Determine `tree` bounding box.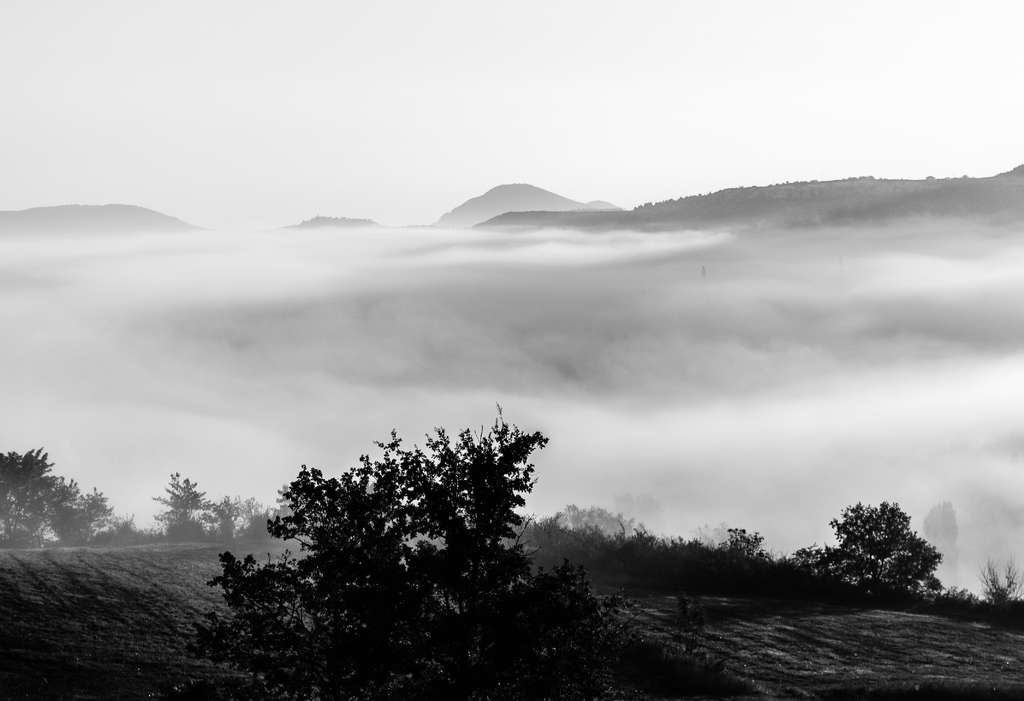
Determined: box=[150, 475, 216, 545].
